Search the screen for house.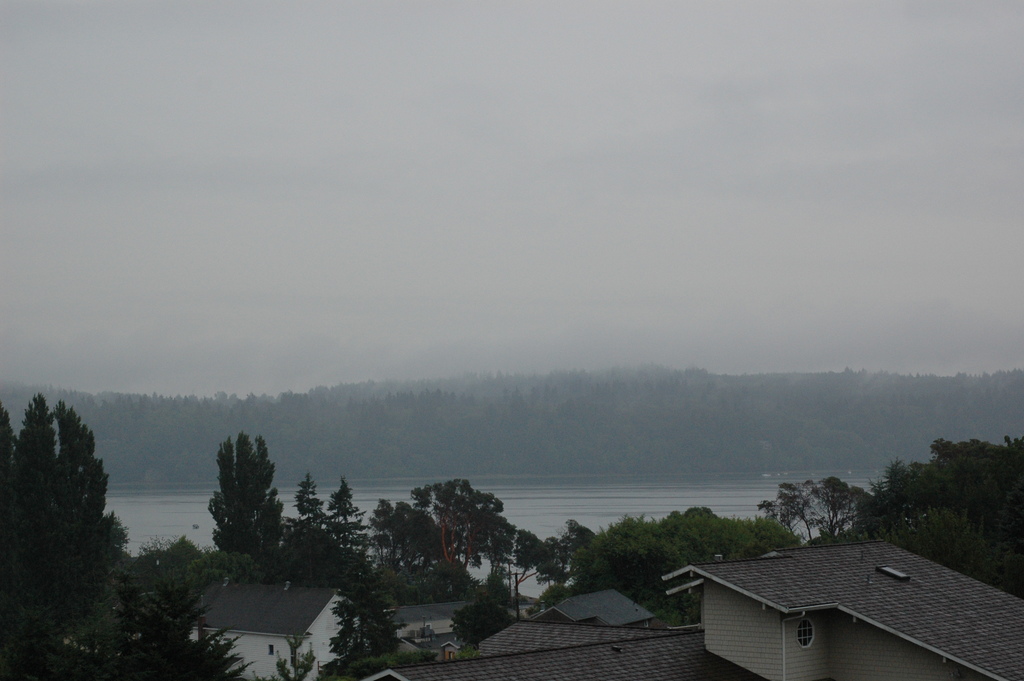
Found at pyautogui.locateOnScreen(188, 575, 353, 680).
